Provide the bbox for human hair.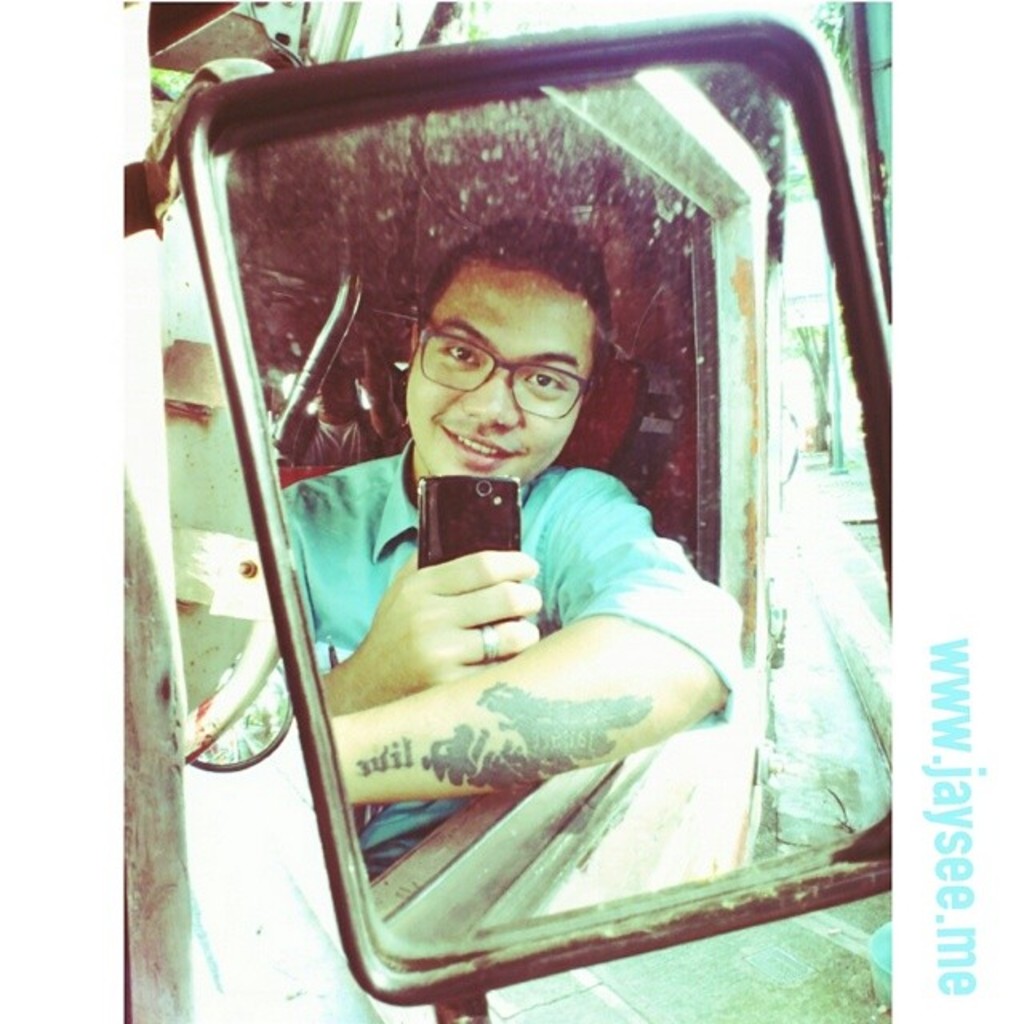
[x1=405, y1=216, x2=619, y2=406].
